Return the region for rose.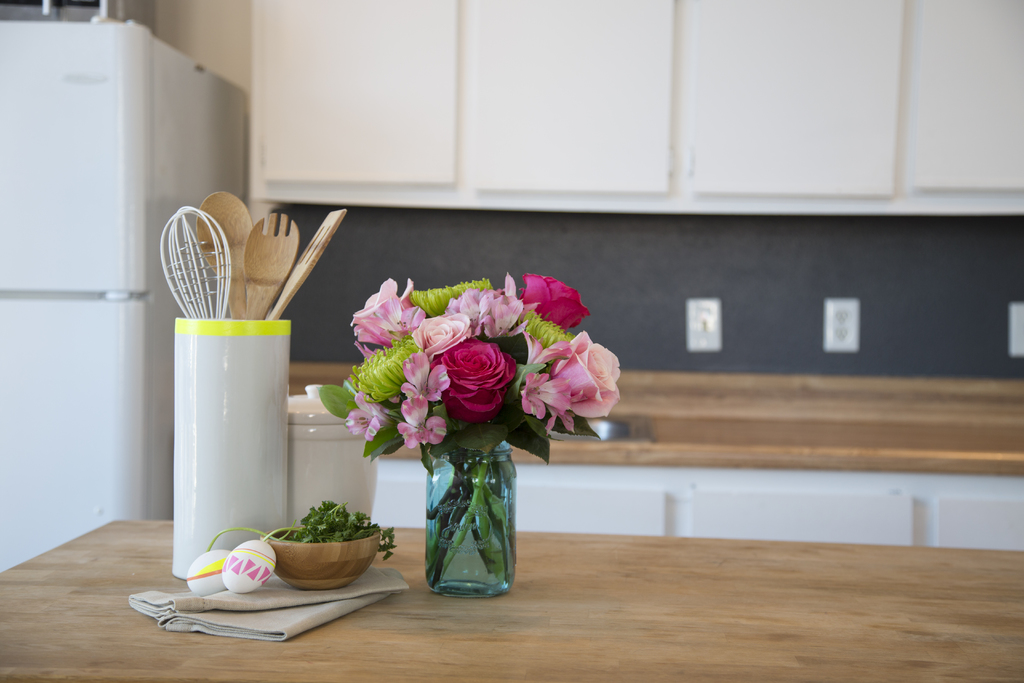
(x1=408, y1=314, x2=475, y2=355).
